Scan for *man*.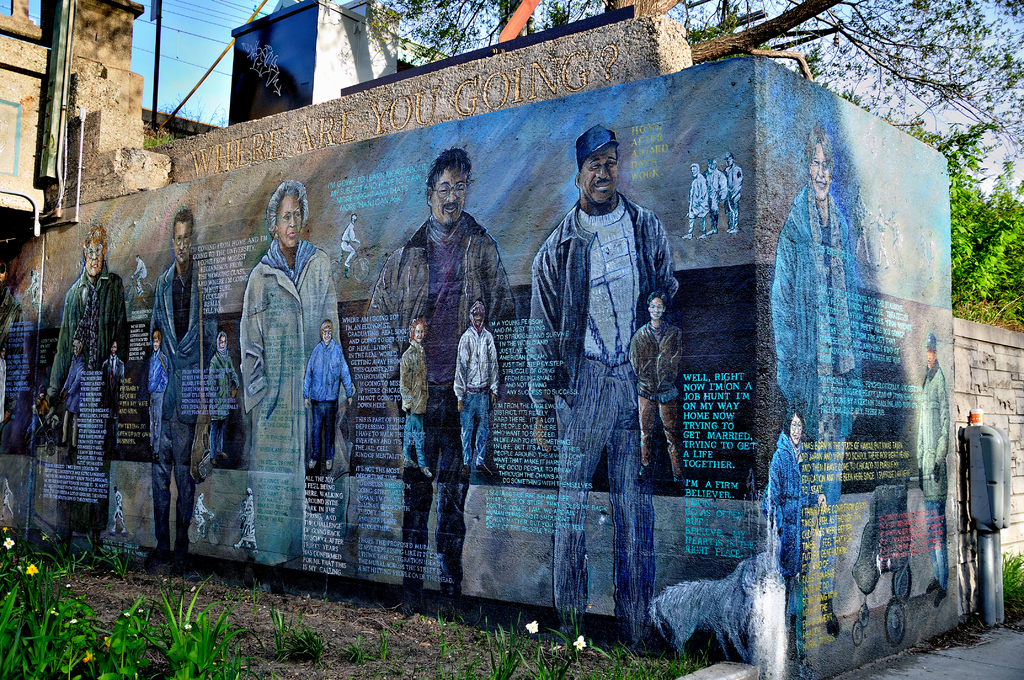
Scan result: box(147, 209, 223, 578).
